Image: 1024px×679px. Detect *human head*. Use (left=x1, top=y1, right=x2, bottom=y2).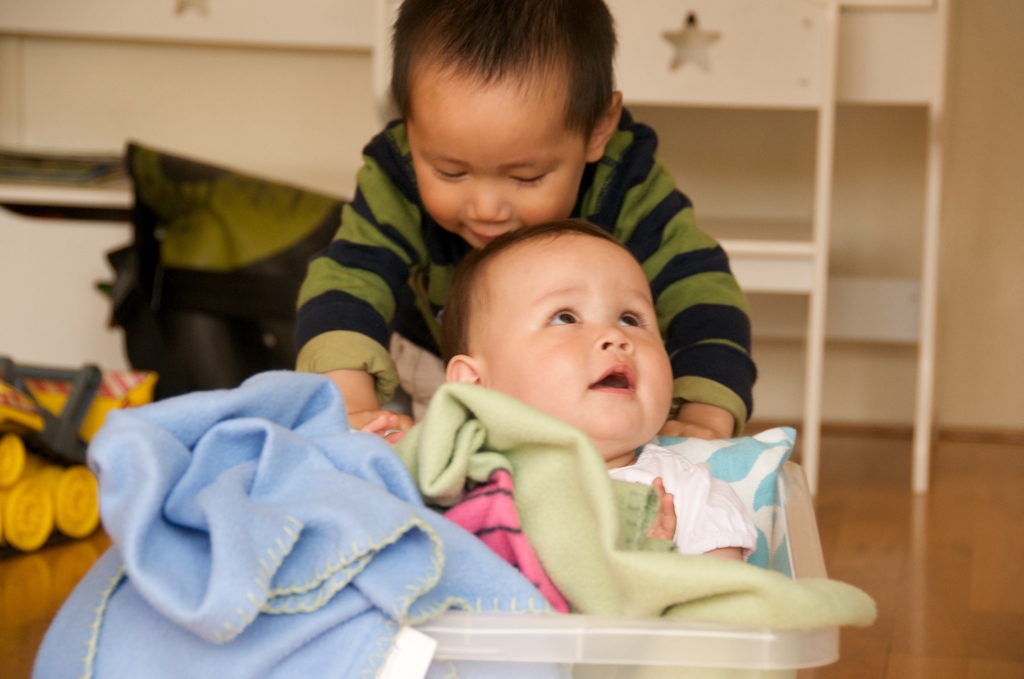
(left=441, top=216, right=677, bottom=462).
